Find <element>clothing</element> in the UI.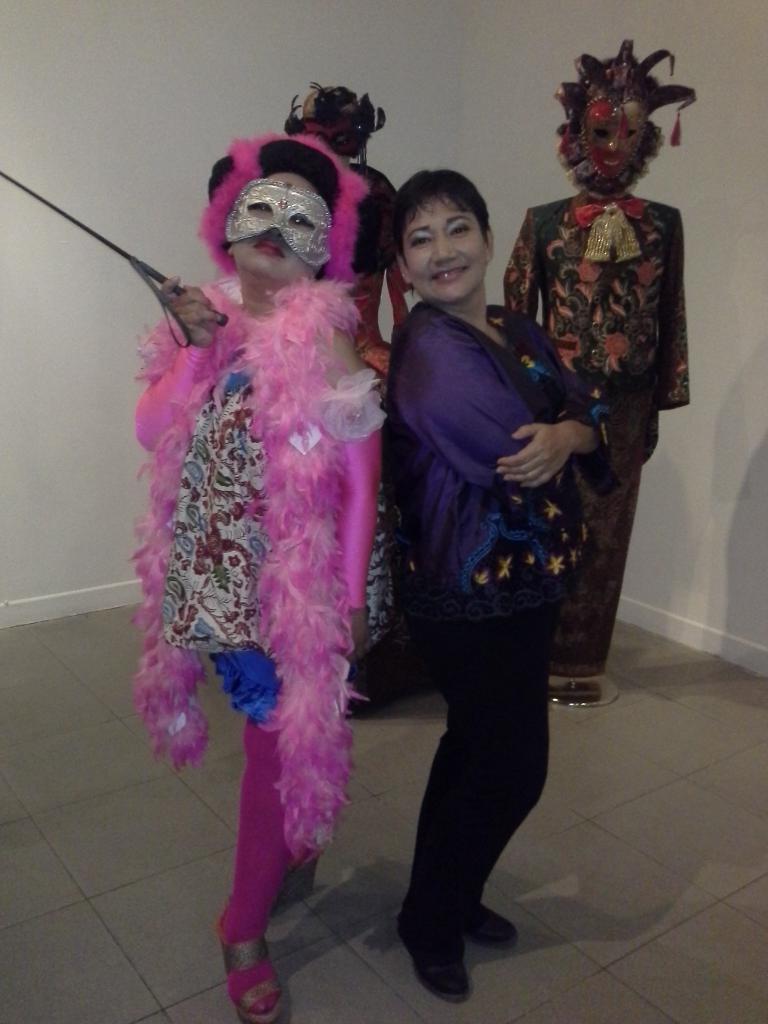
UI element at detection(392, 289, 637, 969).
